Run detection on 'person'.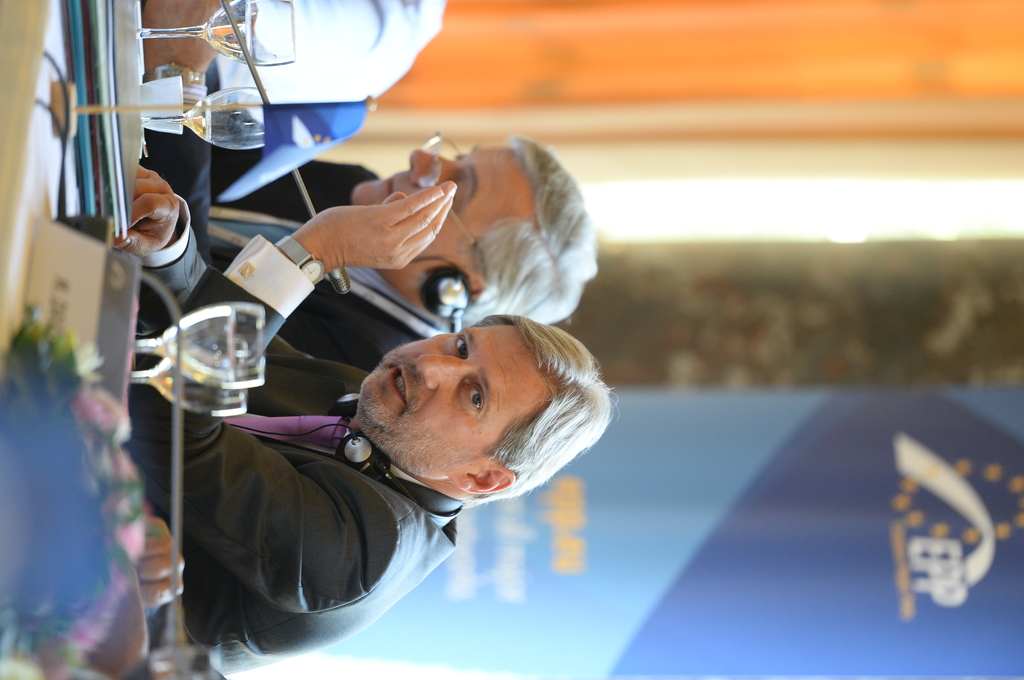
Result: rect(139, 0, 596, 415).
